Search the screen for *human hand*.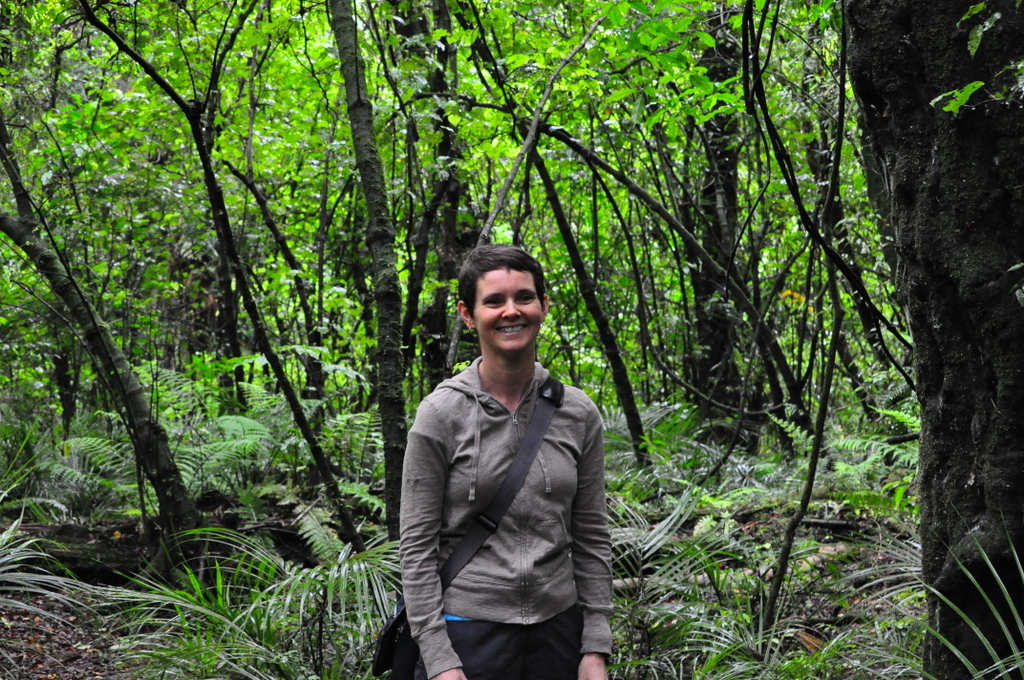
Found at box=[575, 657, 609, 679].
